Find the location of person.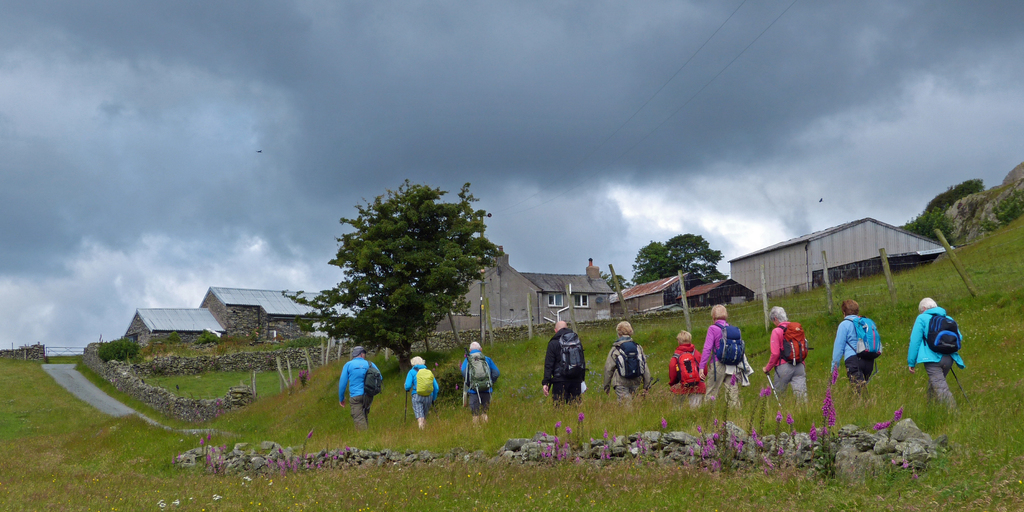
Location: 330,342,378,426.
